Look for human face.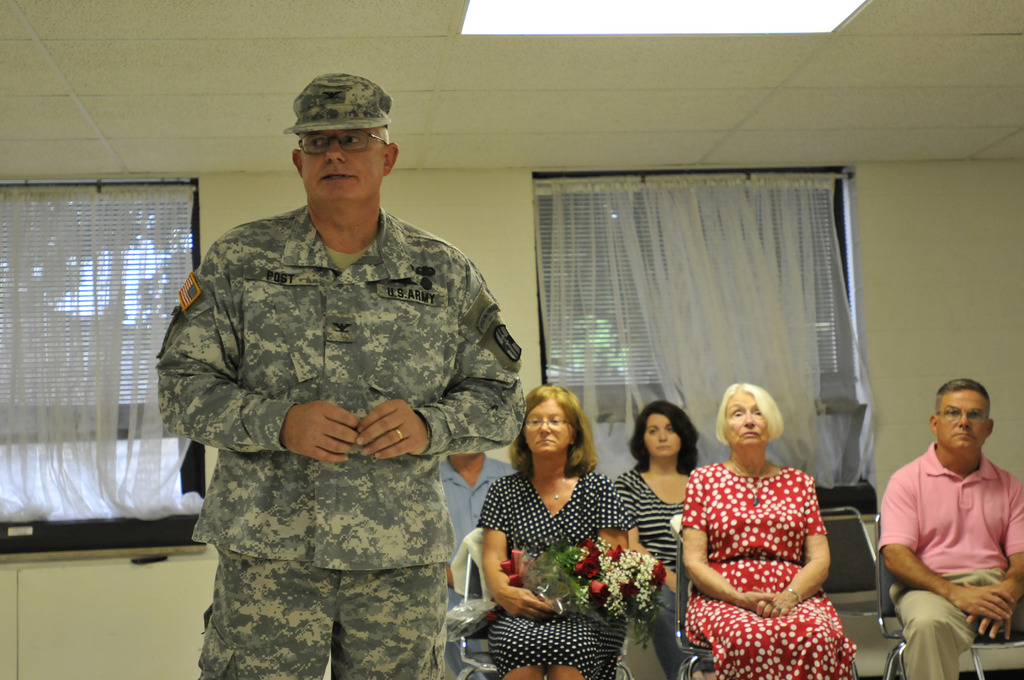
Found: (left=298, top=126, right=381, bottom=200).
